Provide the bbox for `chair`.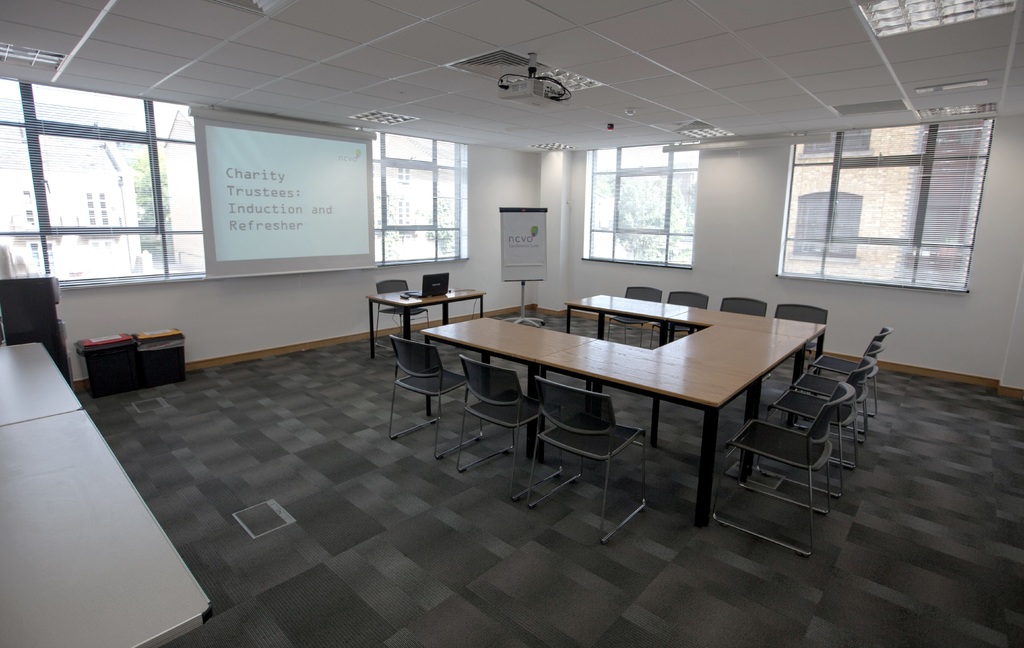
<bbox>516, 374, 649, 546</bbox>.
